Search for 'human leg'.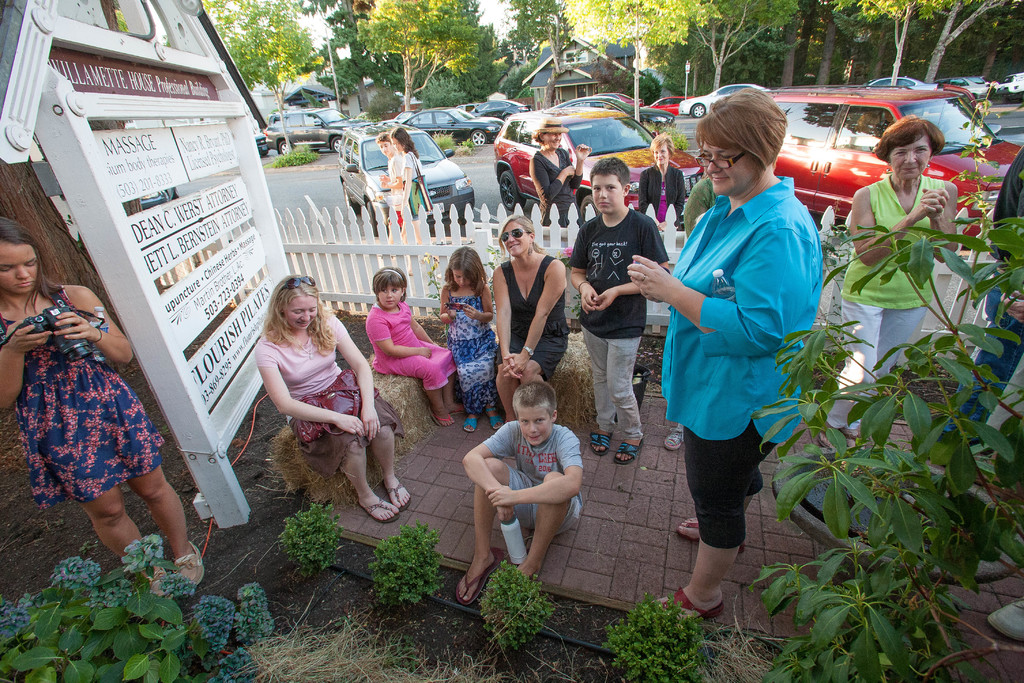
Found at [left=38, top=407, right=169, bottom=597].
